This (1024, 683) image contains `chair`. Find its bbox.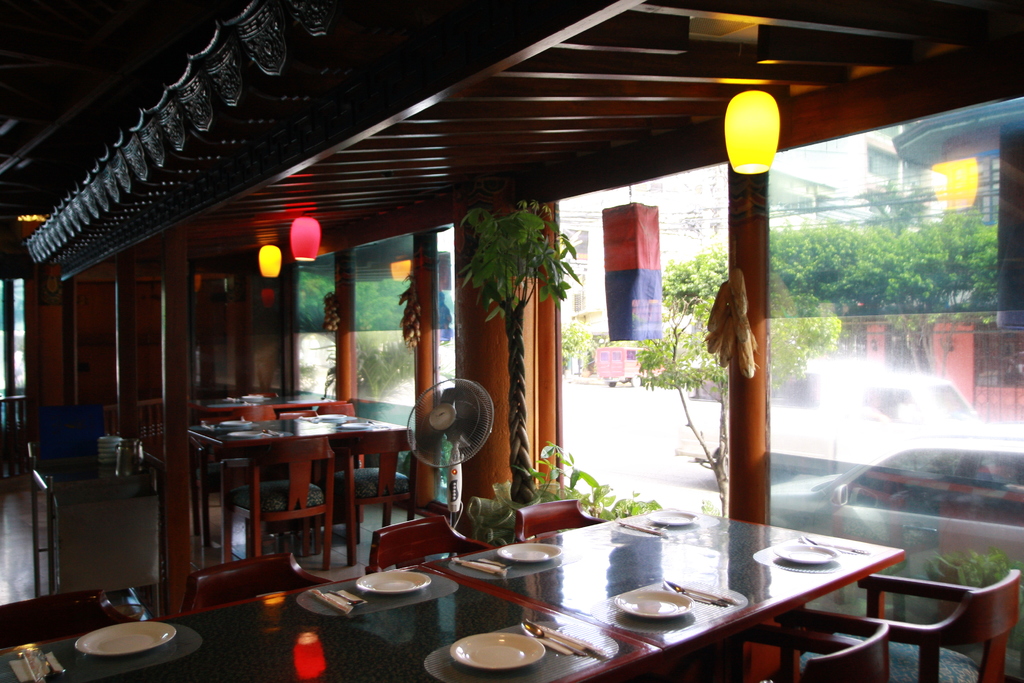
315:404:356:420.
